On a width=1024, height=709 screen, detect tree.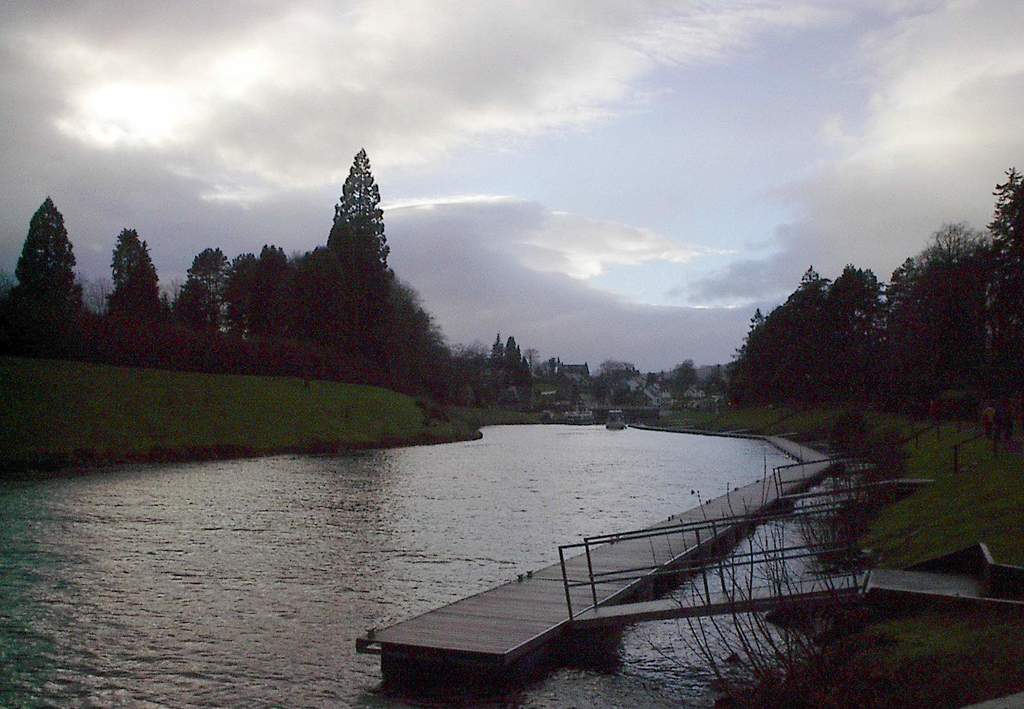
bbox=(814, 268, 879, 386).
